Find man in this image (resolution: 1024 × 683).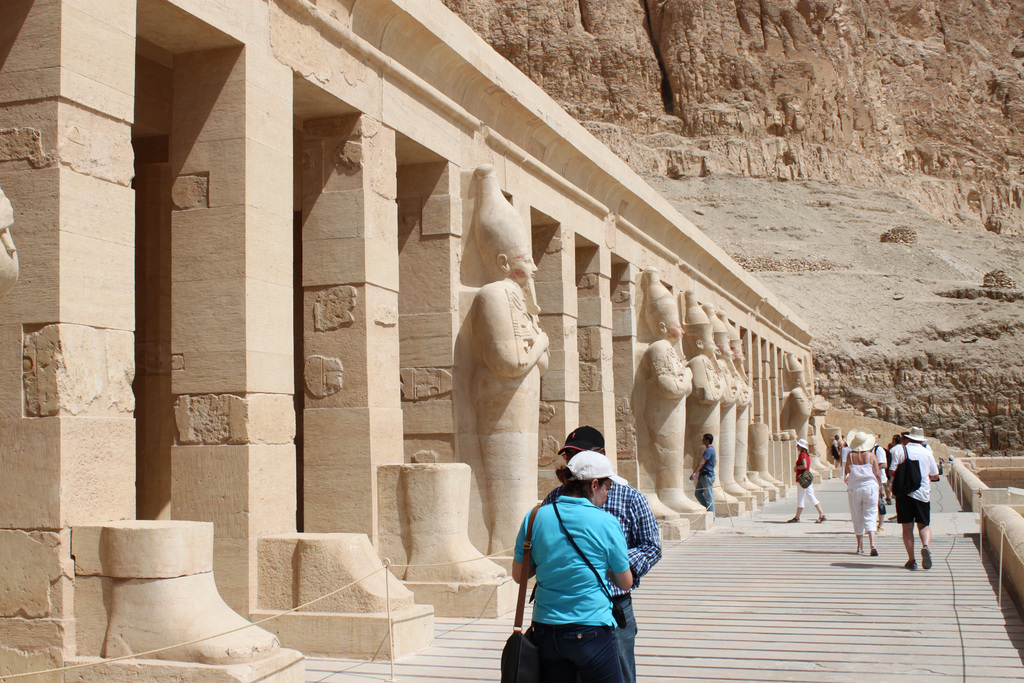
left=0, top=187, right=20, bottom=299.
